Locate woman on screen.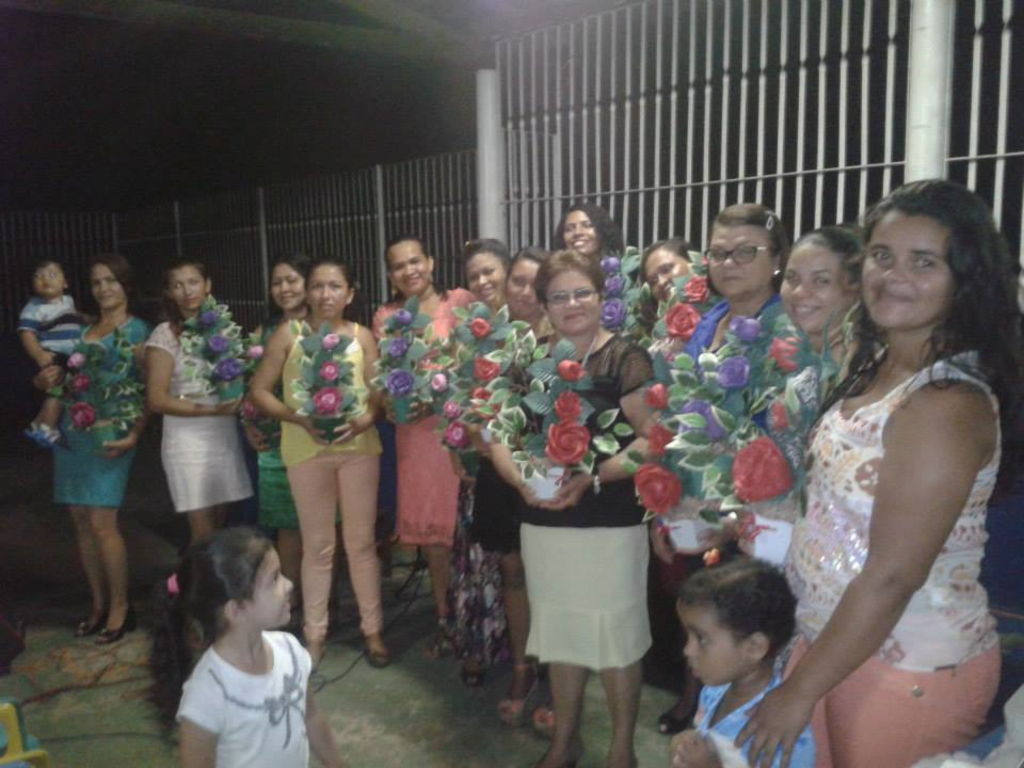
On screen at pyautogui.locateOnScreen(31, 252, 150, 641).
